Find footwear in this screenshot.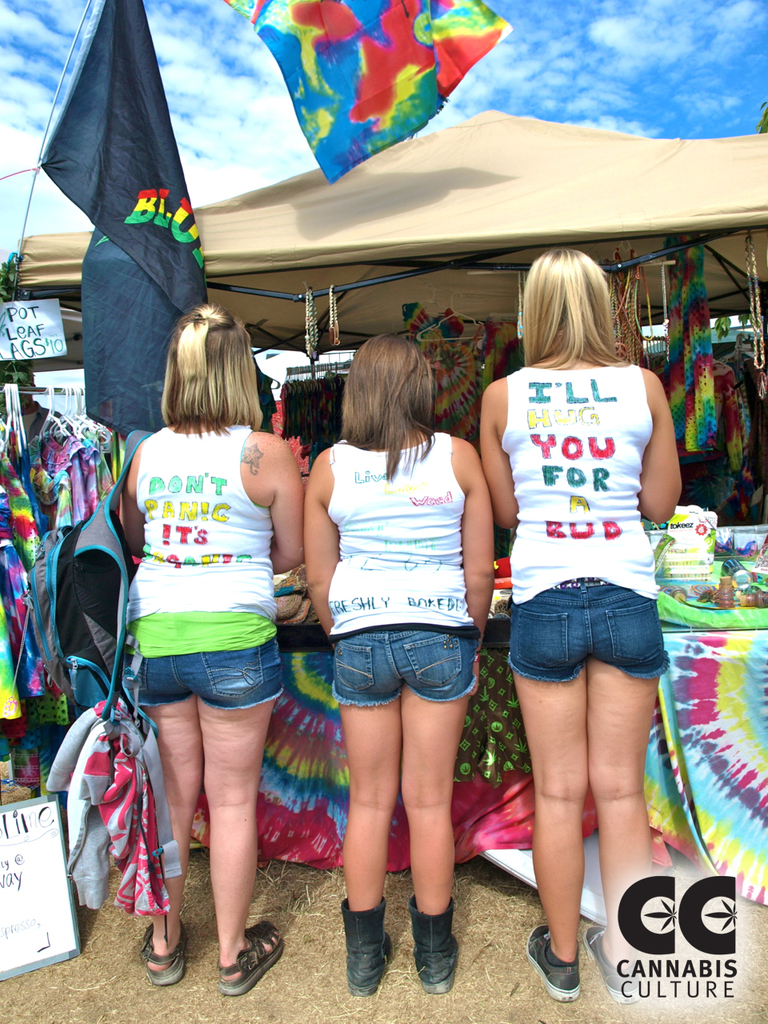
The bounding box for footwear is bbox(584, 923, 647, 1002).
